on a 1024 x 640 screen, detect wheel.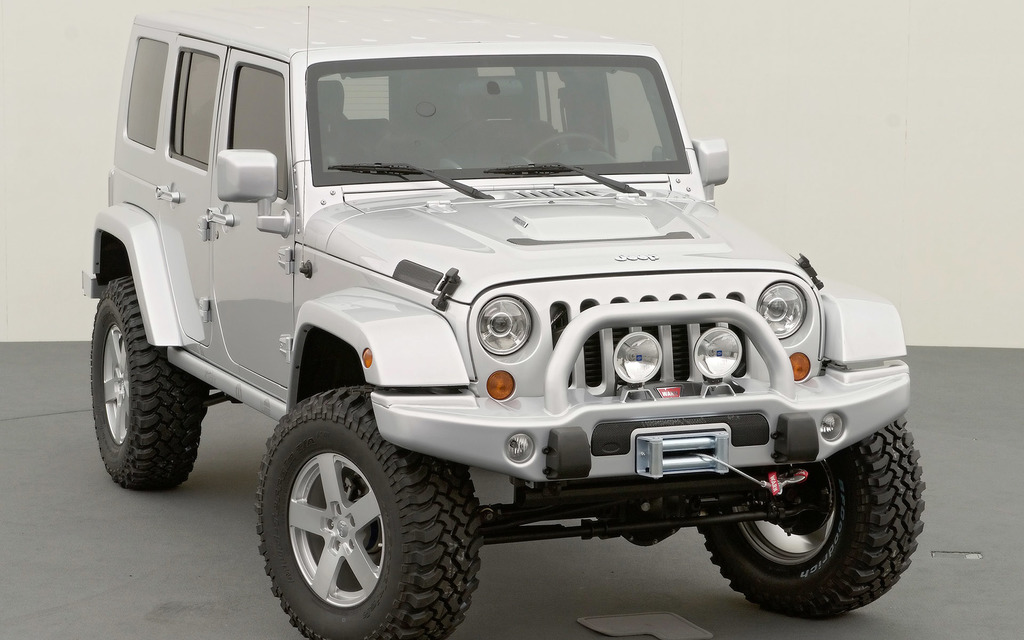
(88, 275, 206, 492).
